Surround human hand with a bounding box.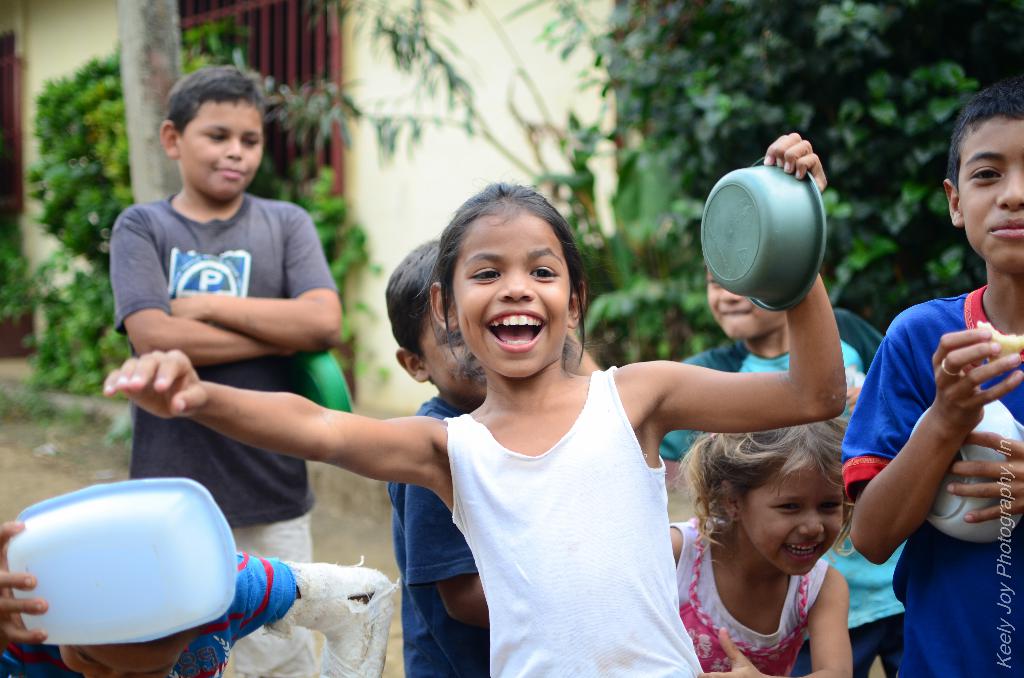
948, 428, 1023, 526.
